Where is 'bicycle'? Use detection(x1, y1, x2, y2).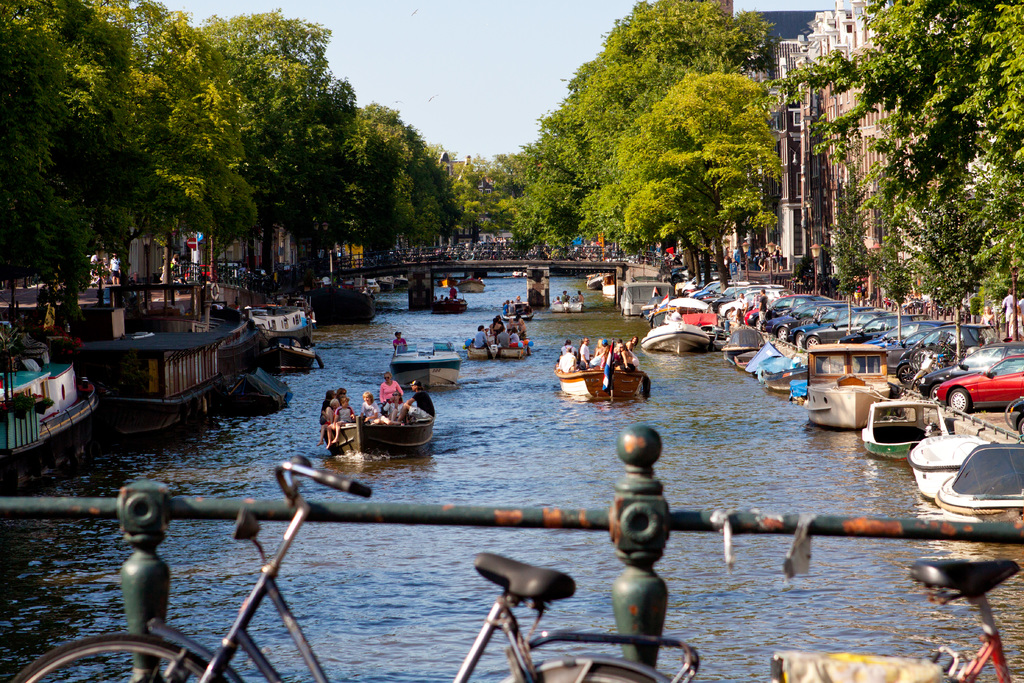
detection(10, 459, 704, 682).
